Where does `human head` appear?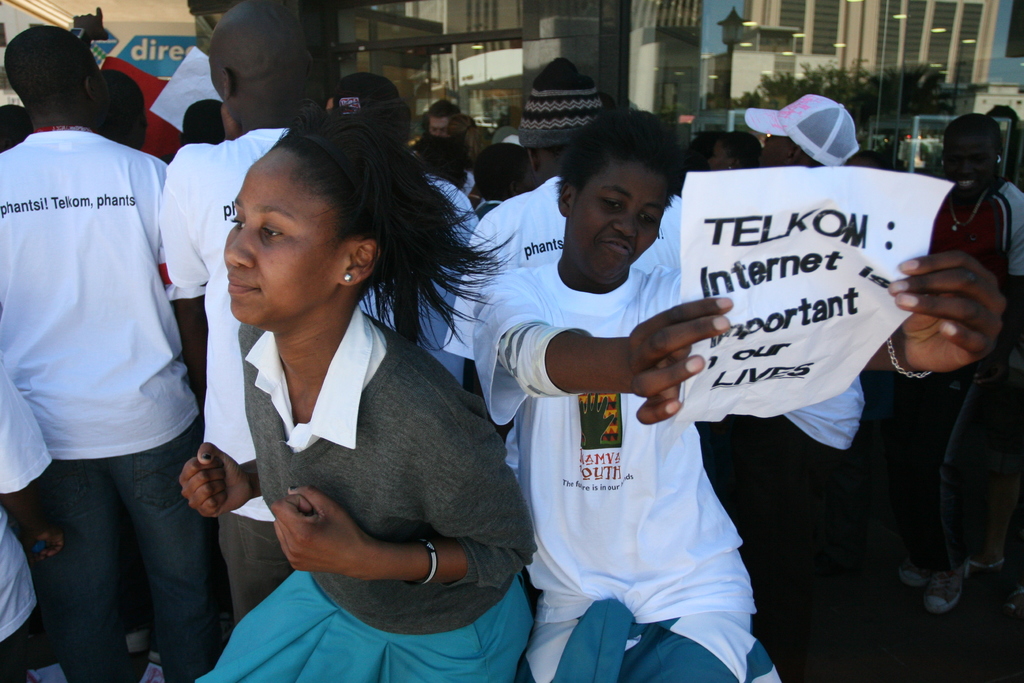
Appears at select_region(474, 145, 536, 202).
